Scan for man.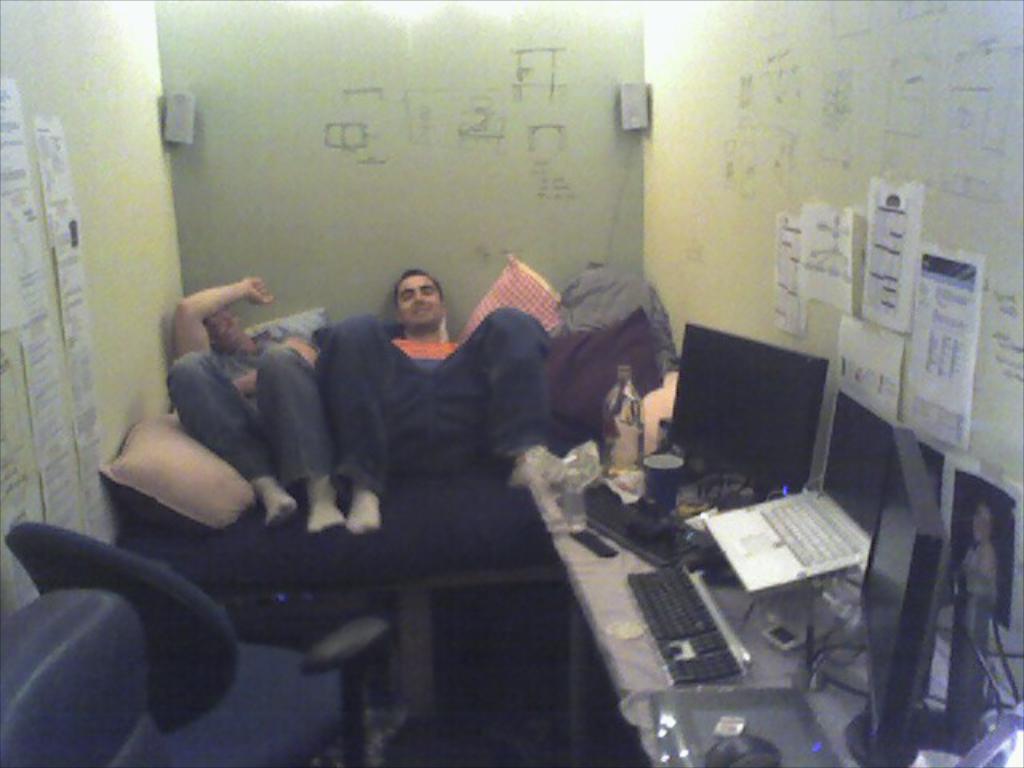
Scan result: {"left": 166, "top": 277, "right": 346, "bottom": 525}.
